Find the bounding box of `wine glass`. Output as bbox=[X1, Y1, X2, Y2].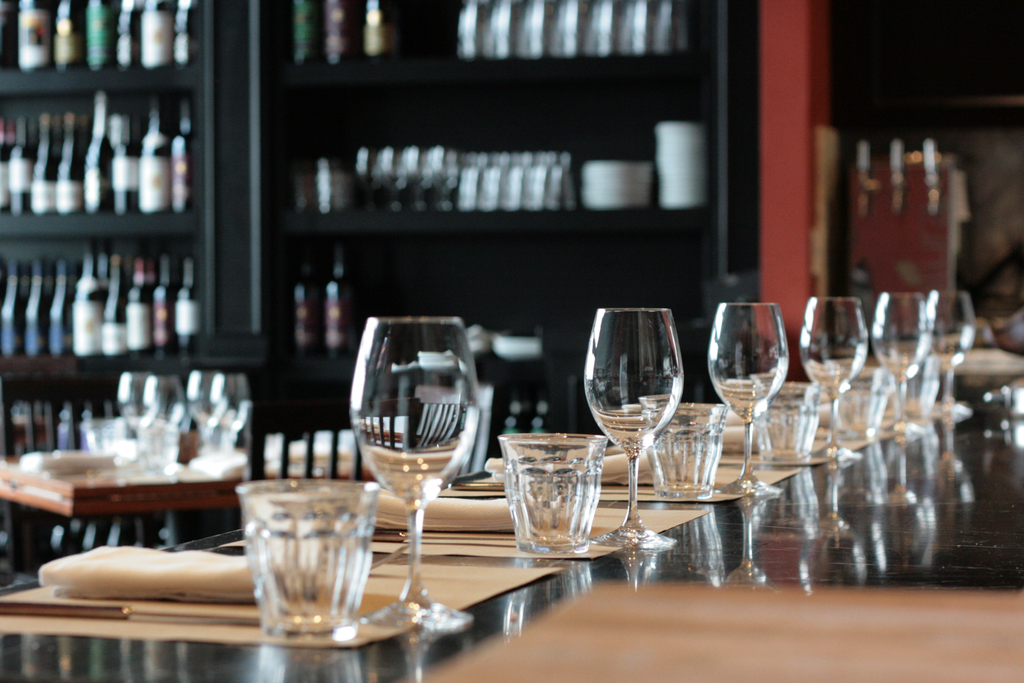
bbox=[929, 289, 974, 424].
